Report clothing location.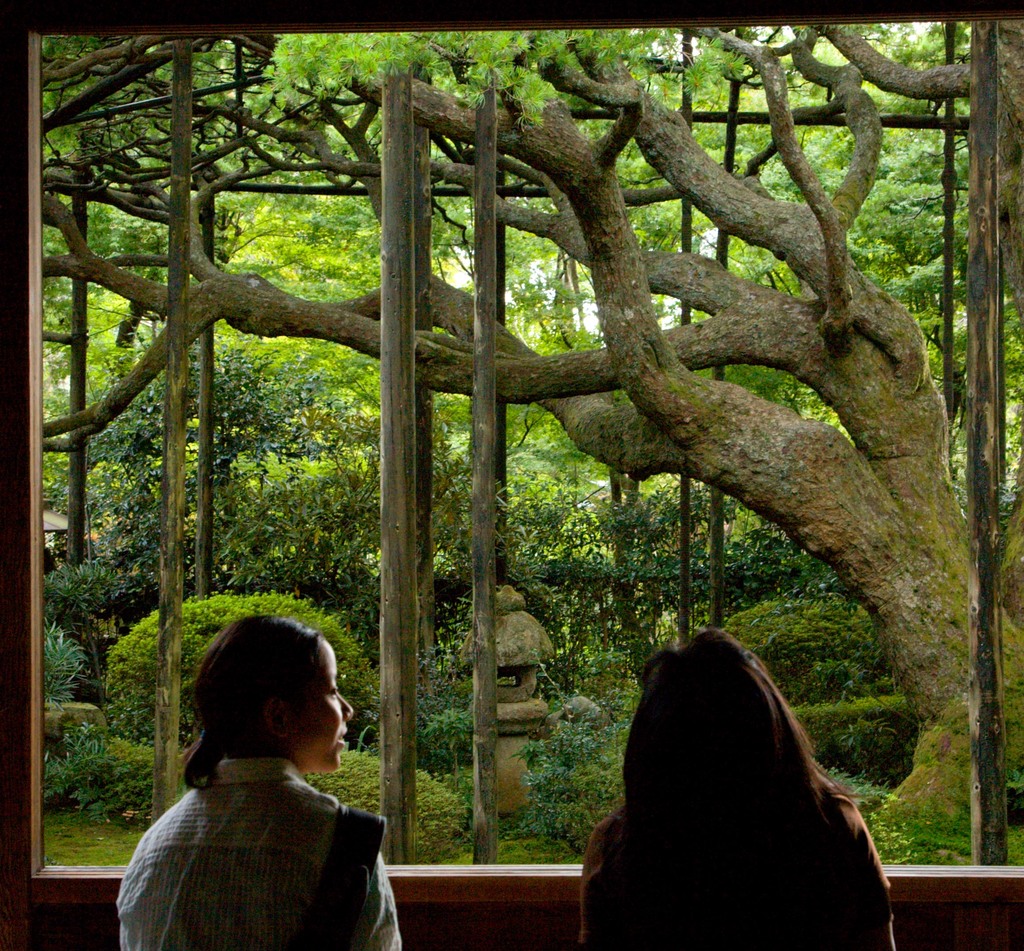
Report: (577, 777, 899, 950).
